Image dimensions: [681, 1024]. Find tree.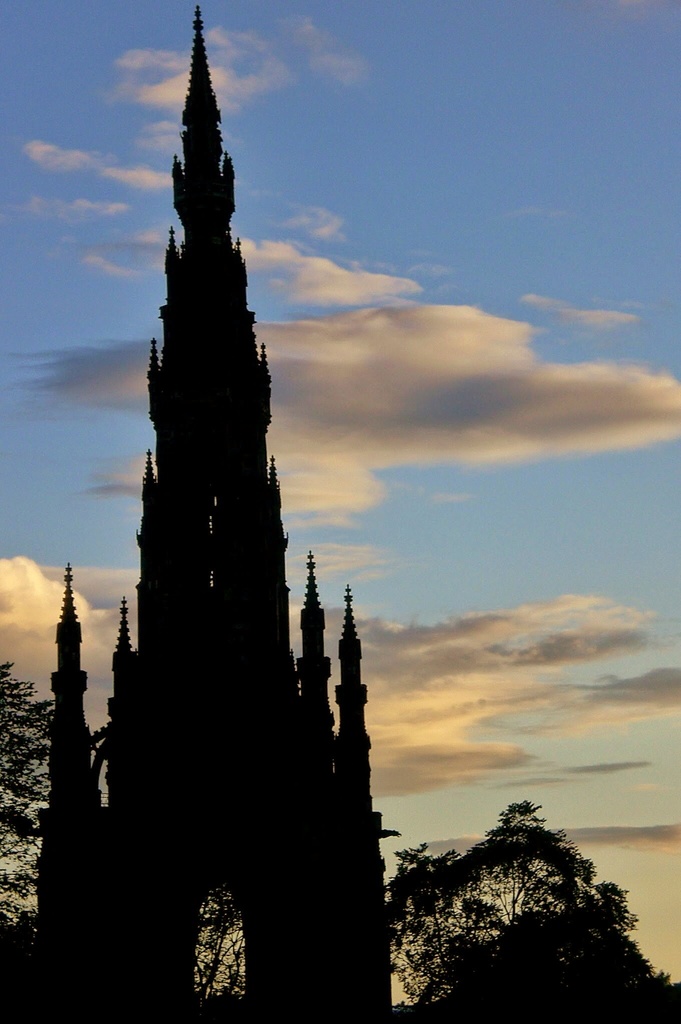
{"x1": 366, "y1": 798, "x2": 639, "y2": 1023}.
